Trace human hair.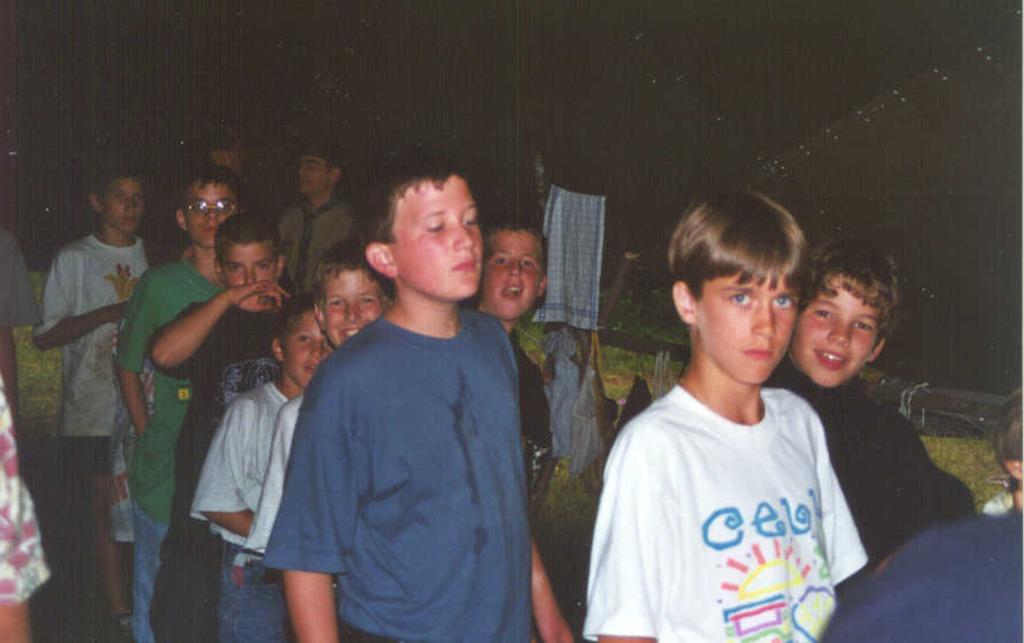
Traced to 181, 165, 241, 217.
